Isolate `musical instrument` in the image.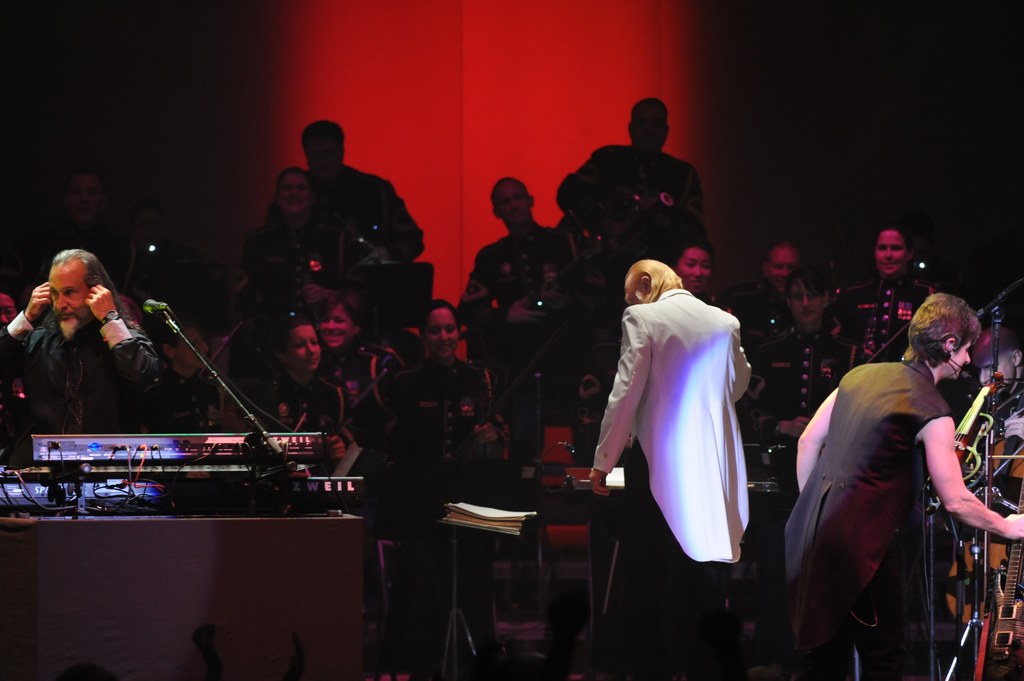
Isolated region: pyautogui.locateOnScreen(0, 423, 375, 506).
